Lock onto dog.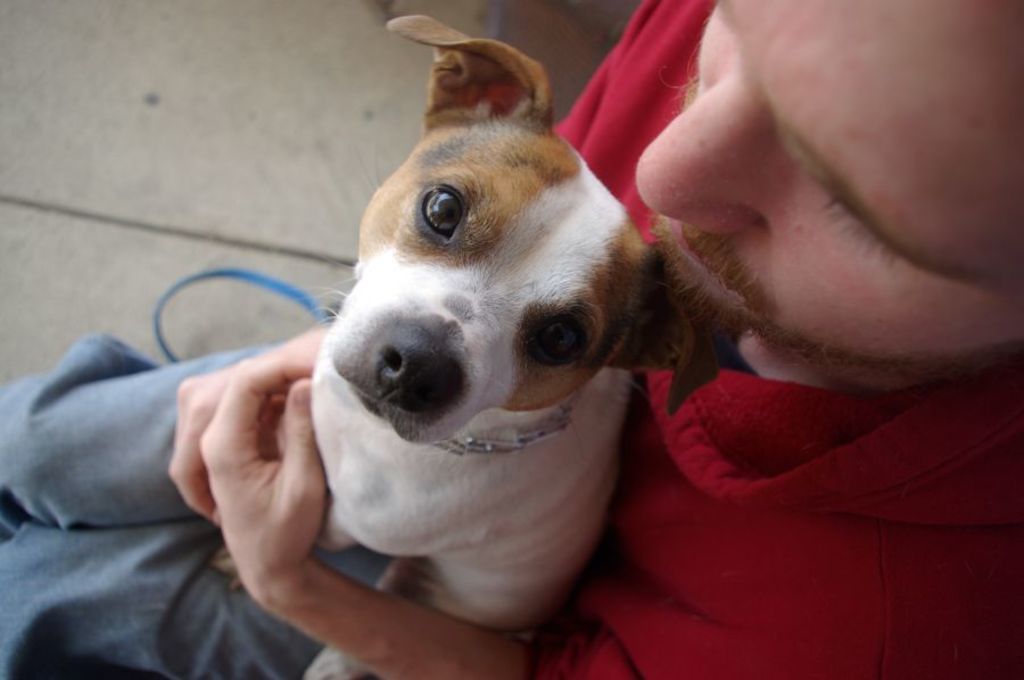
Locked: crop(208, 17, 697, 679).
